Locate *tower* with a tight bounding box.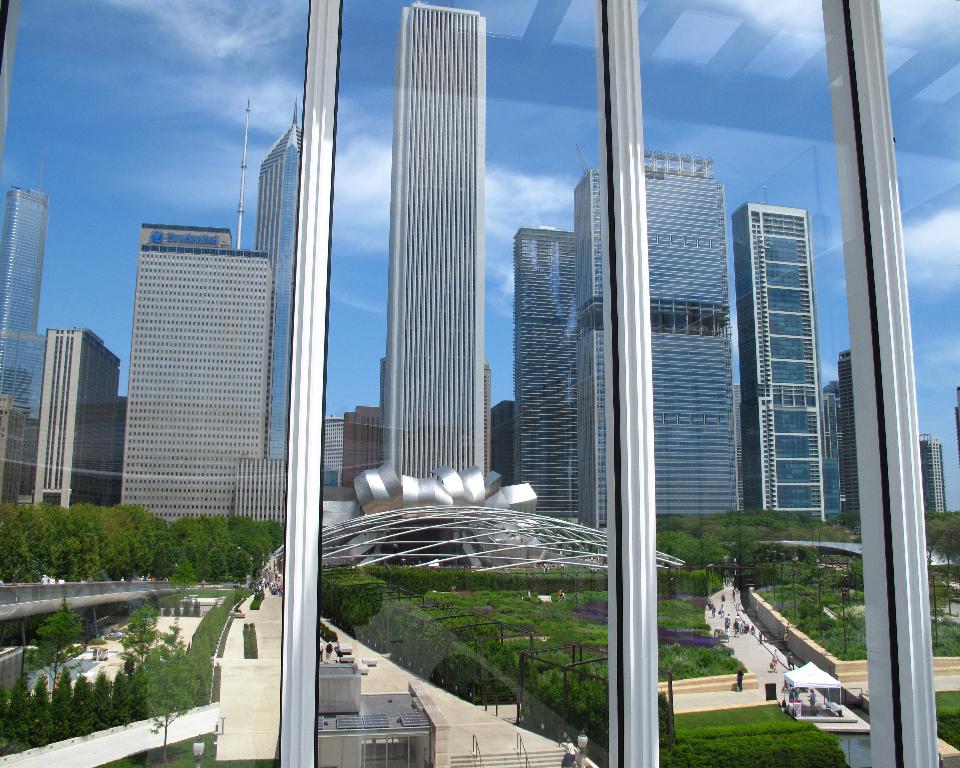
568, 151, 745, 533.
